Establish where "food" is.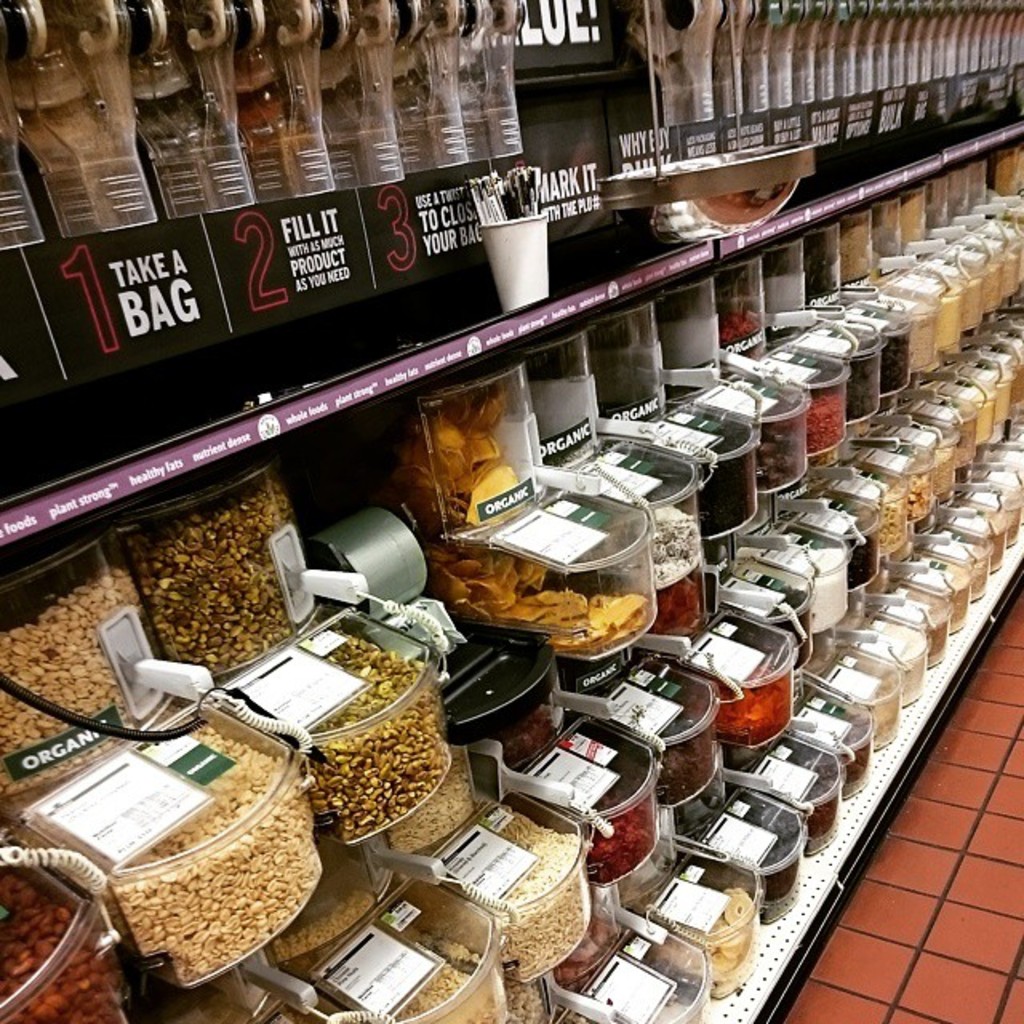
Established at detection(997, 496, 1022, 539).
